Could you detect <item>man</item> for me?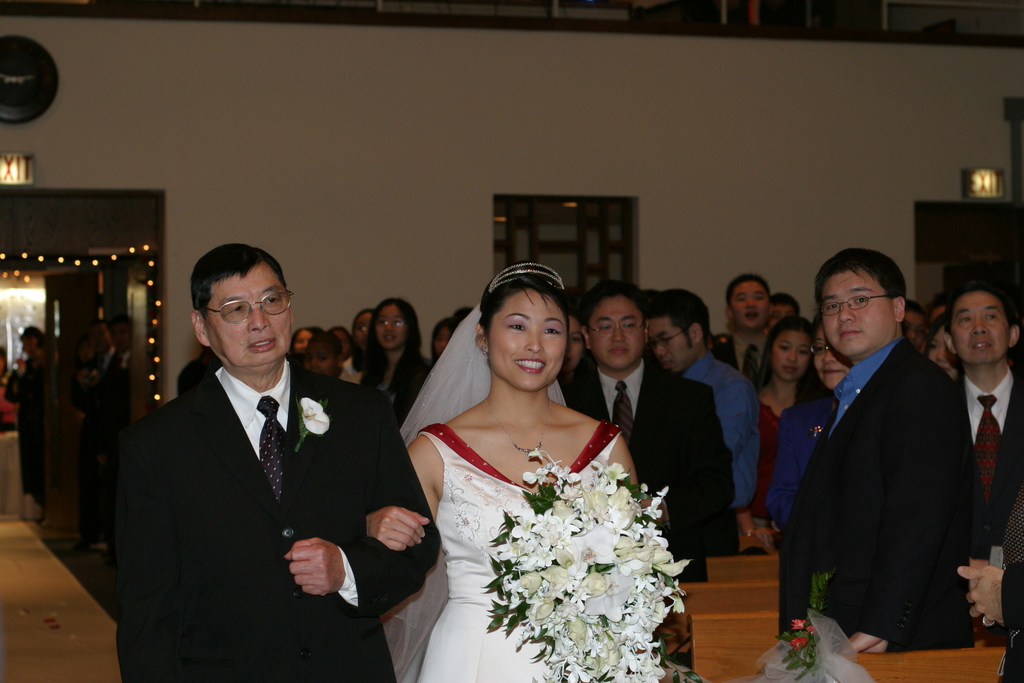
Detection result: {"x1": 646, "y1": 289, "x2": 762, "y2": 518}.
